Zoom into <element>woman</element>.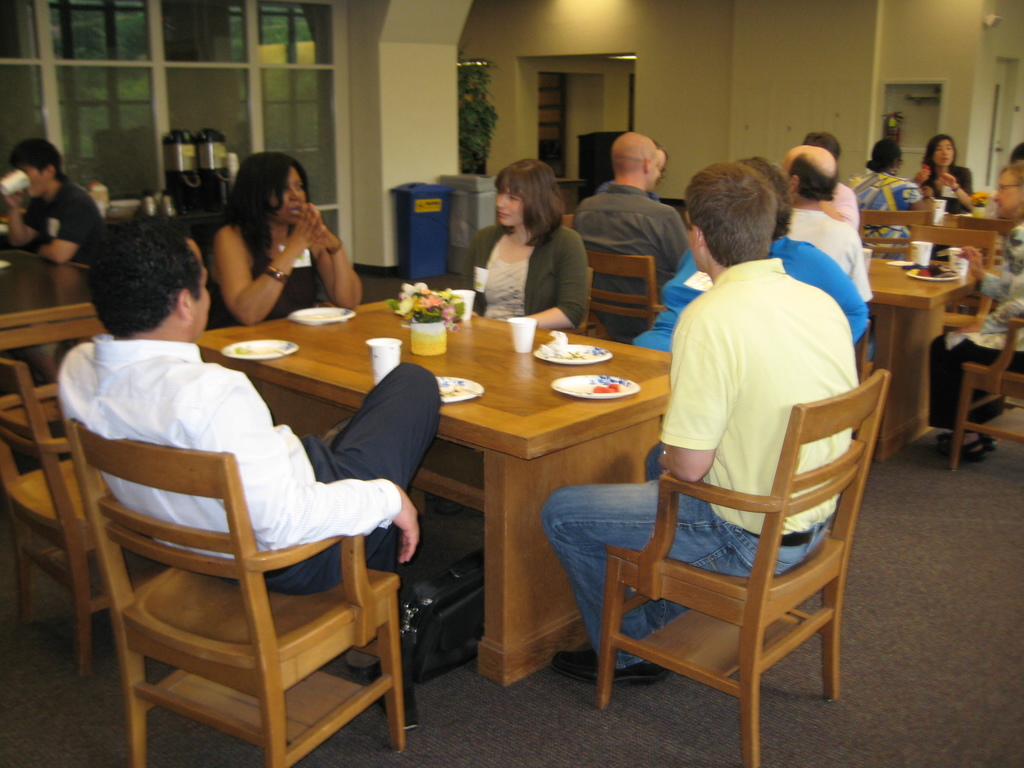
Zoom target: [461,159,588,328].
